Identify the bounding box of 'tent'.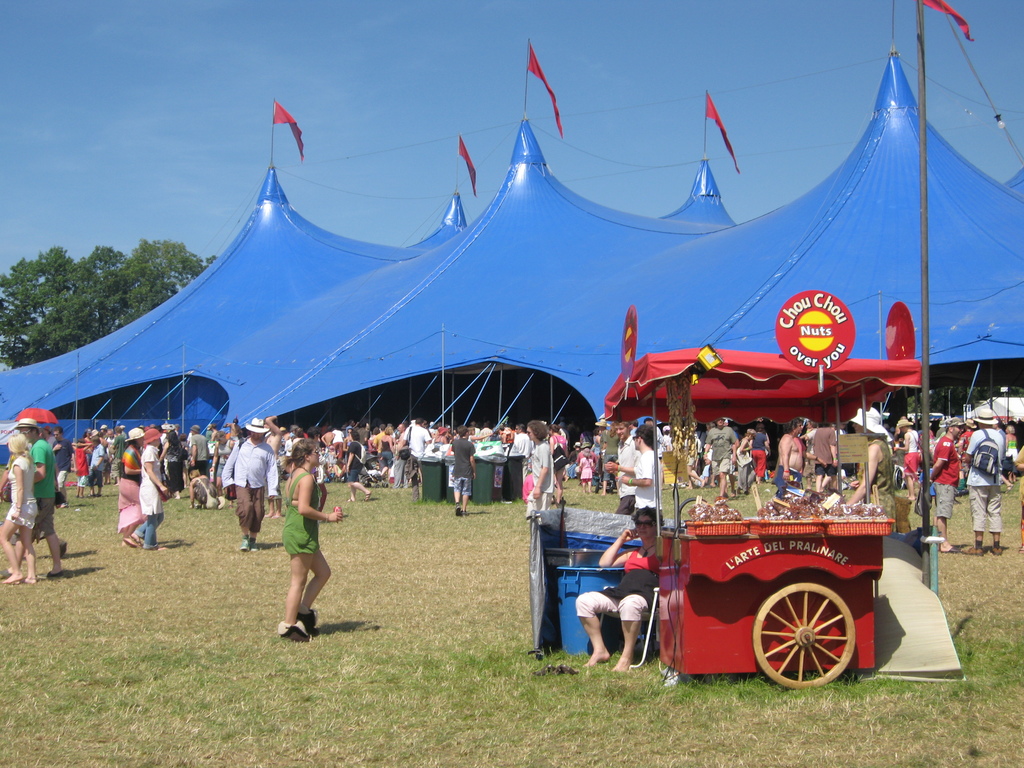
0:163:410:444.
